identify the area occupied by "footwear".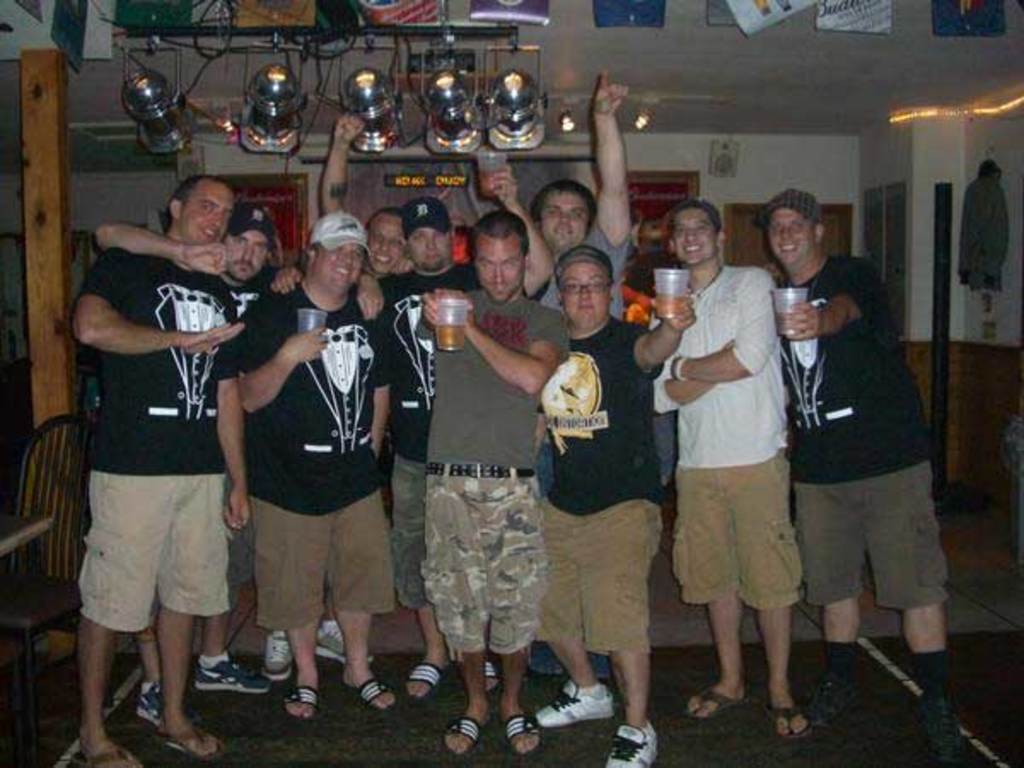
Area: left=316, top=621, right=372, bottom=664.
